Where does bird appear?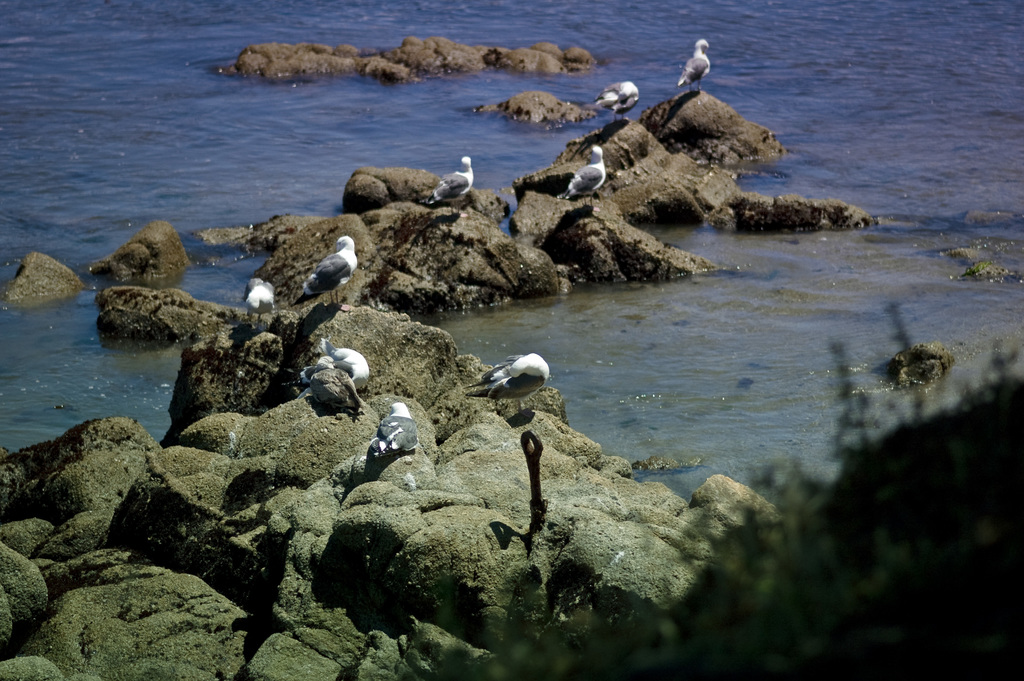
Appears at x1=594, y1=78, x2=640, y2=122.
